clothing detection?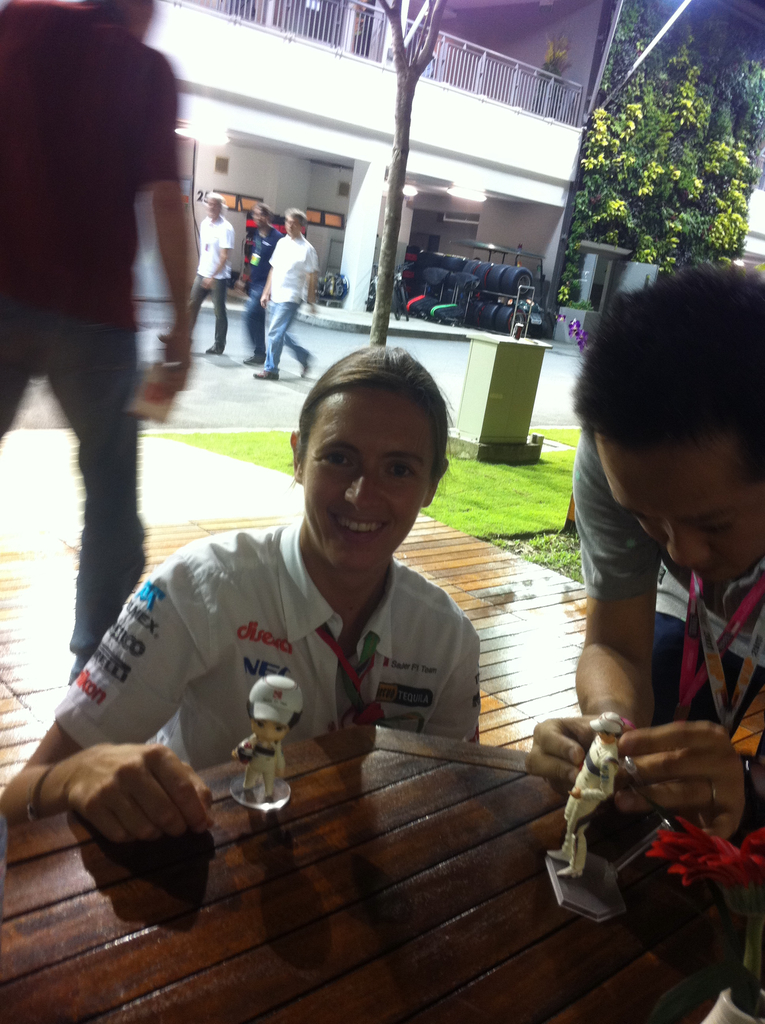
{"left": 54, "top": 517, "right": 479, "bottom": 776}
